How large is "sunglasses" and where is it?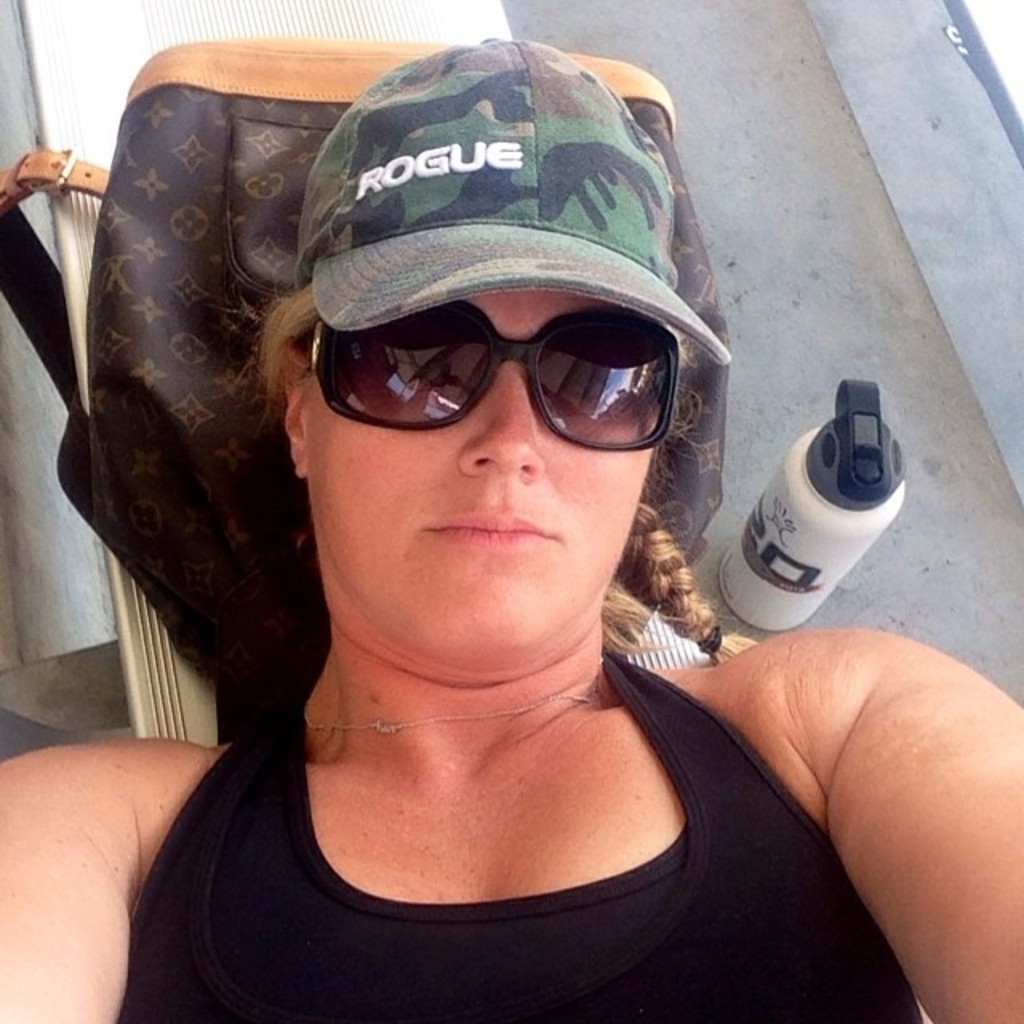
Bounding box: x1=304, y1=298, x2=682, y2=453.
